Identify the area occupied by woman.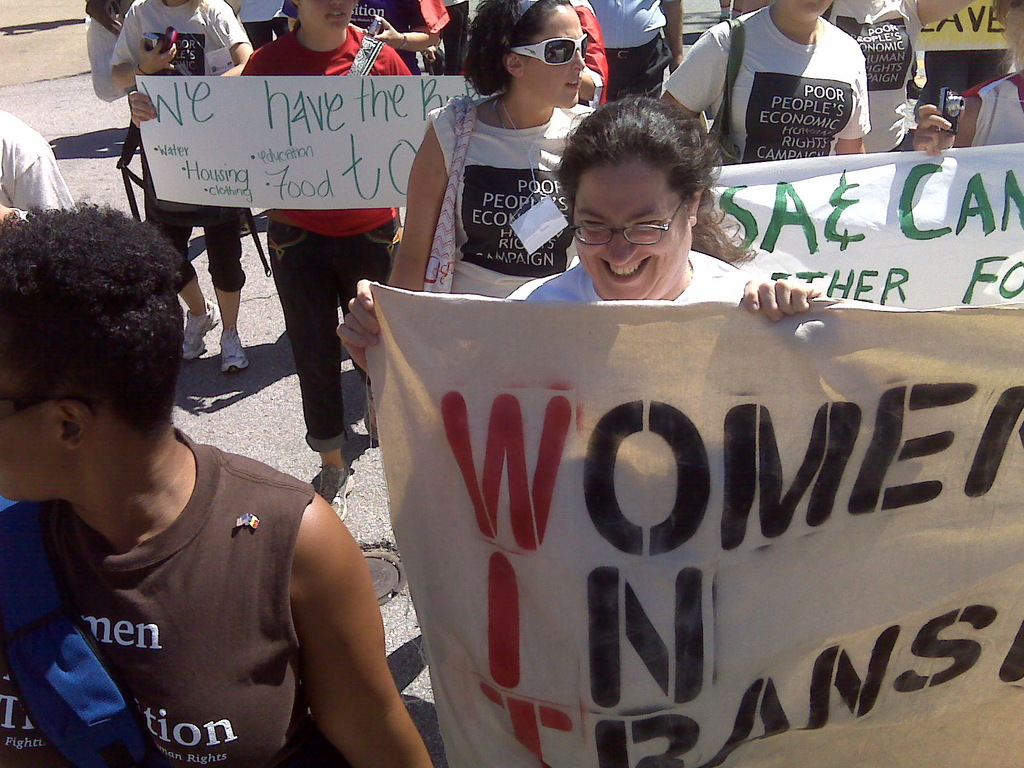
Area: [652,0,874,169].
